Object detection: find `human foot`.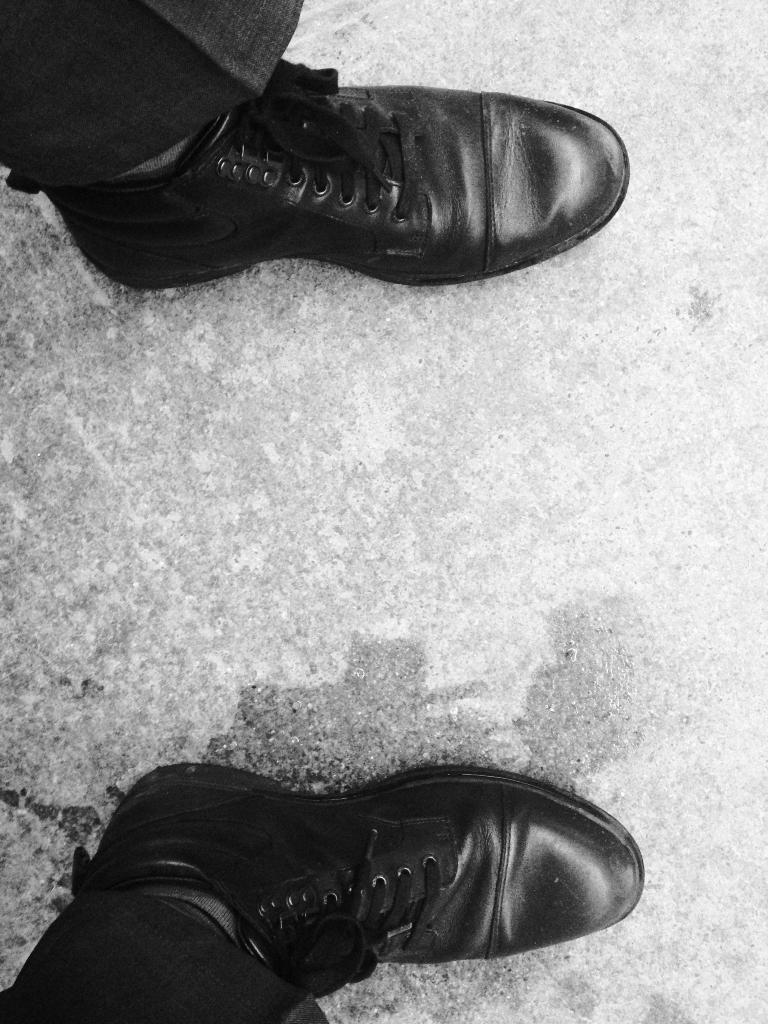
detection(1, 3, 635, 344).
